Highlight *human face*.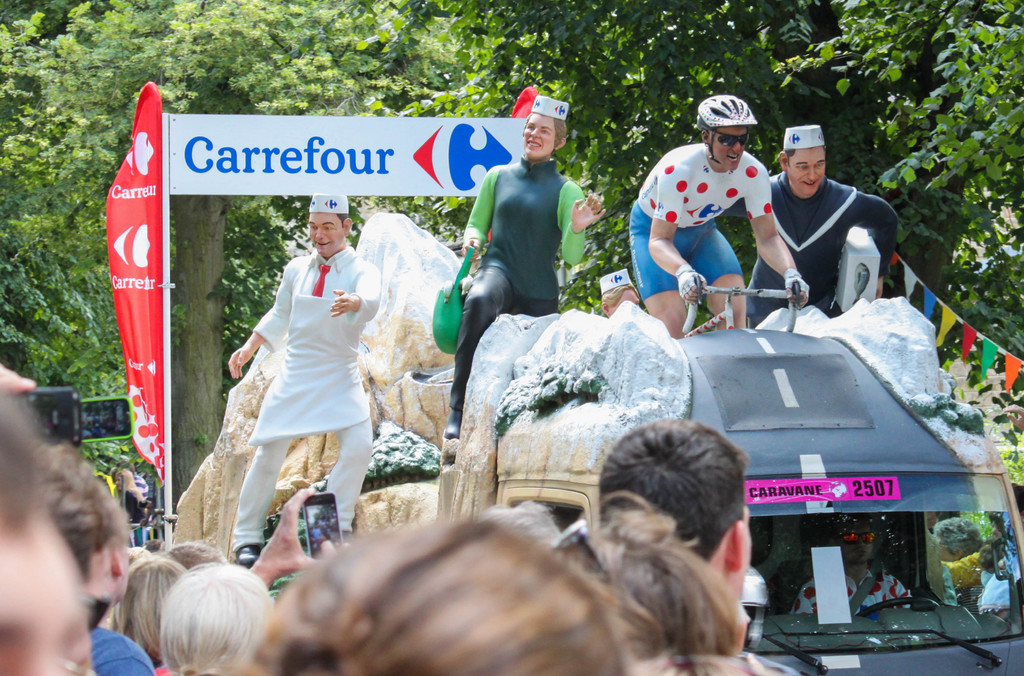
Highlighted region: (x1=712, y1=132, x2=745, y2=168).
